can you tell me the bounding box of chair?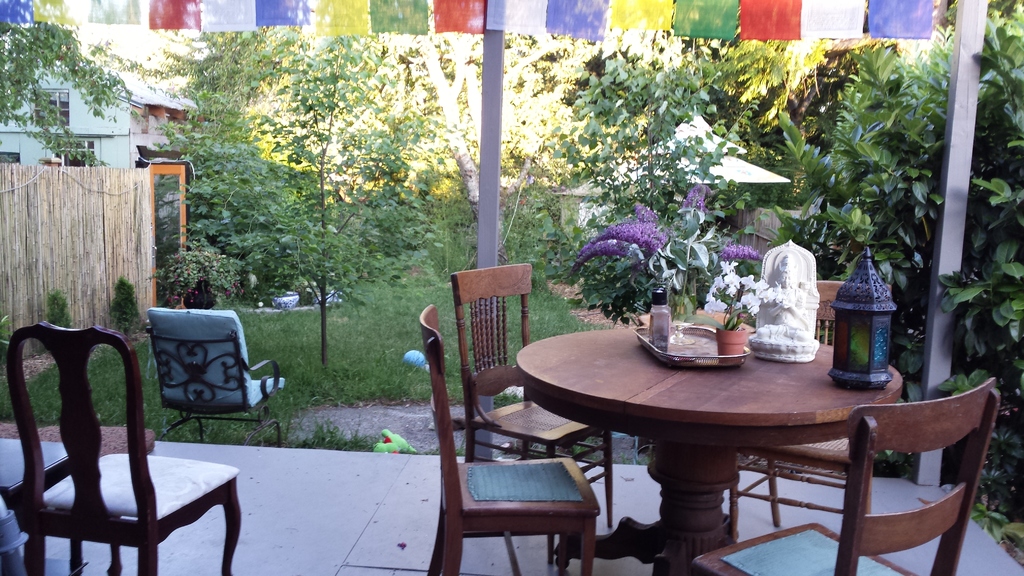
left=720, top=280, right=902, bottom=536.
